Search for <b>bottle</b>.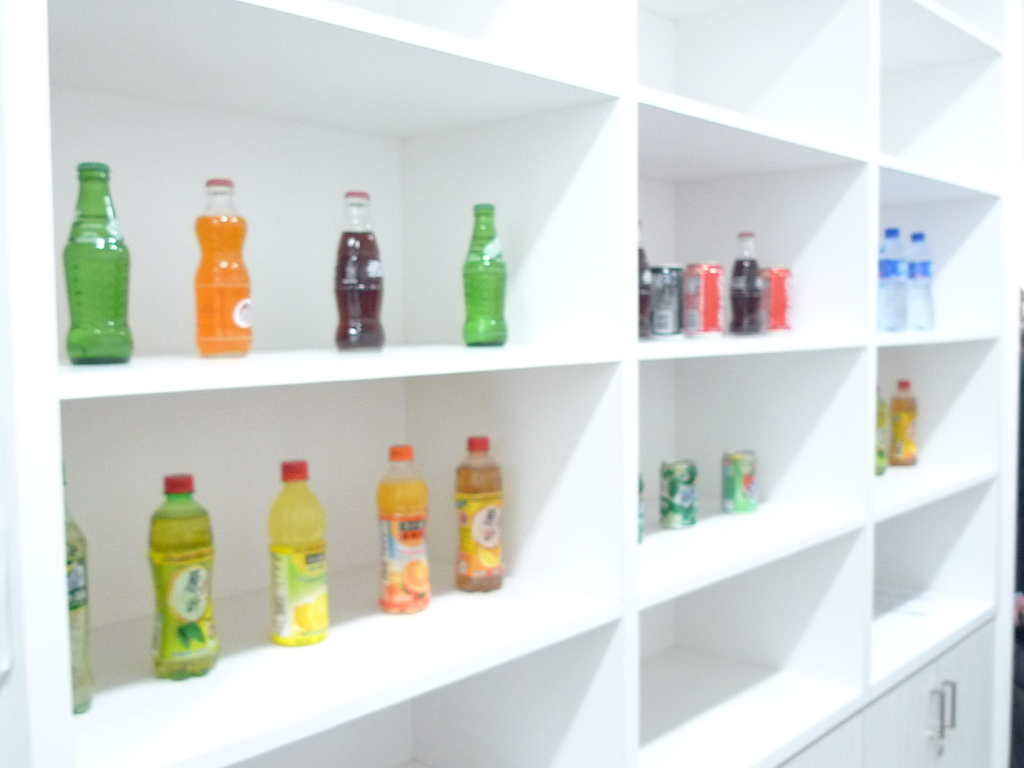
Found at [454,441,497,594].
